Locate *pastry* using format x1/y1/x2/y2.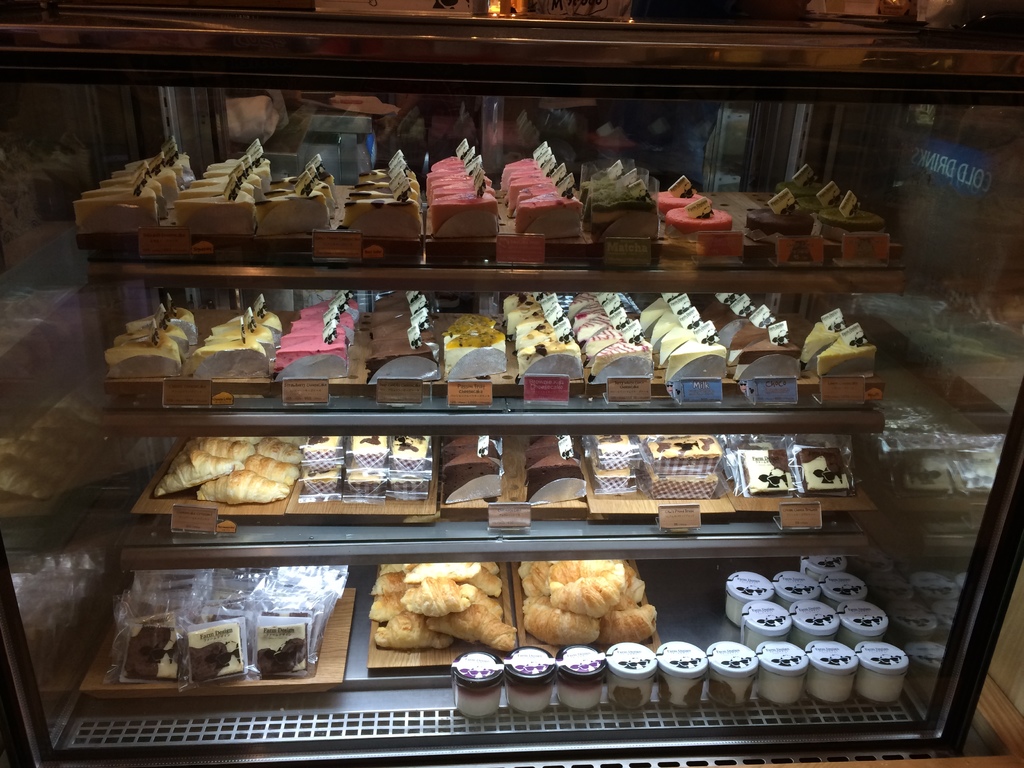
500/284/547/328.
